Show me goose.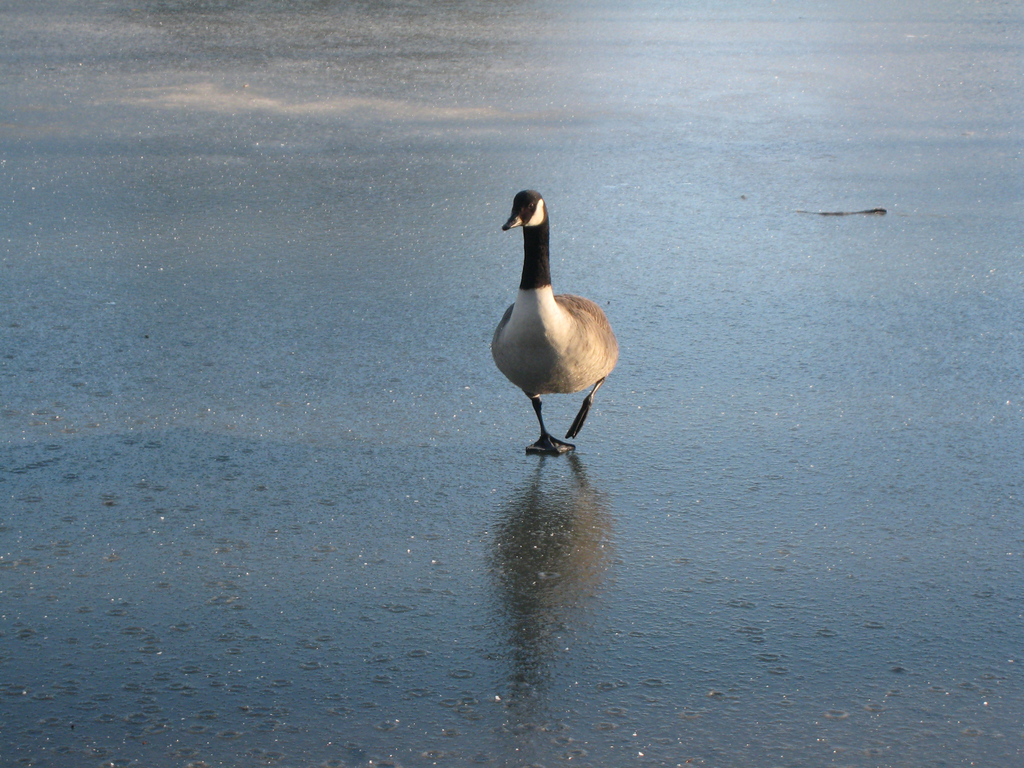
goose is here: 488,192,619,456.
